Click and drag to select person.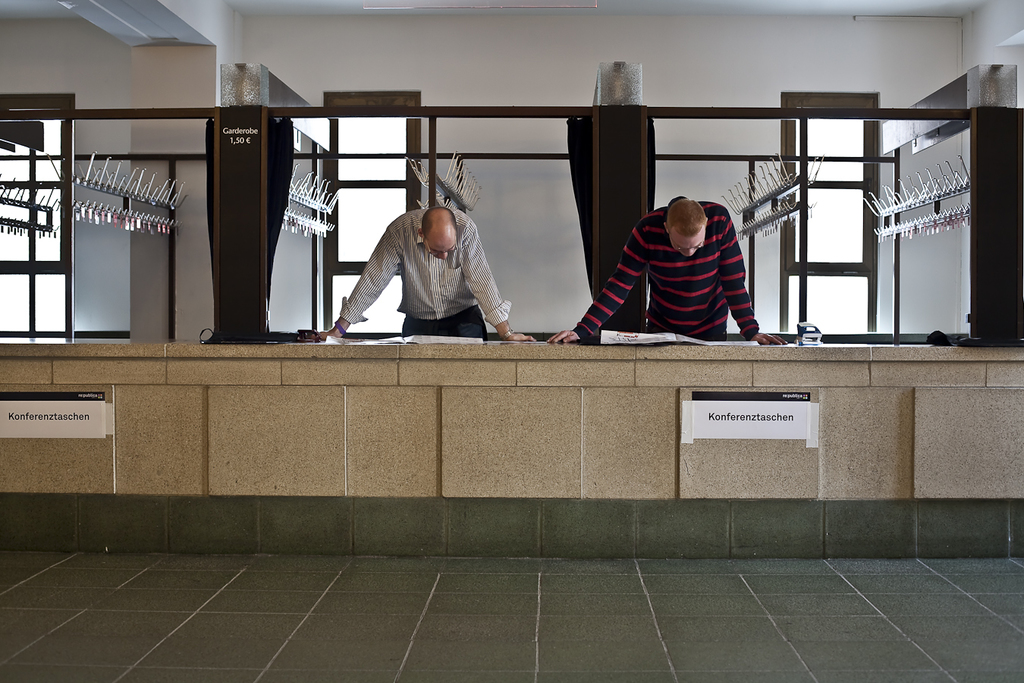
Selection: (left=547, top=195, right=786, bottom=349).
